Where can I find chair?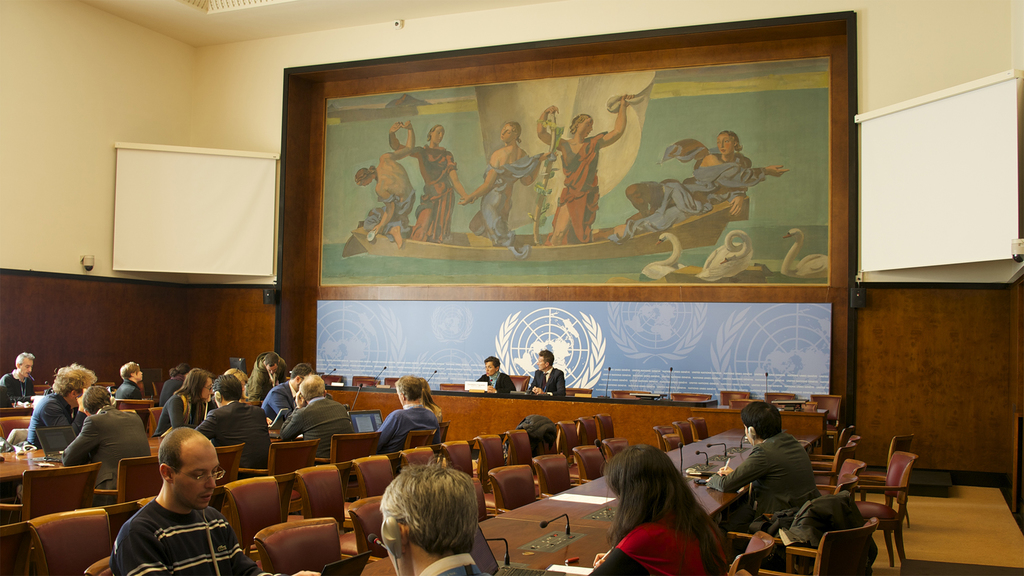
You can find it at BBox(787, 515, 881, 575).
